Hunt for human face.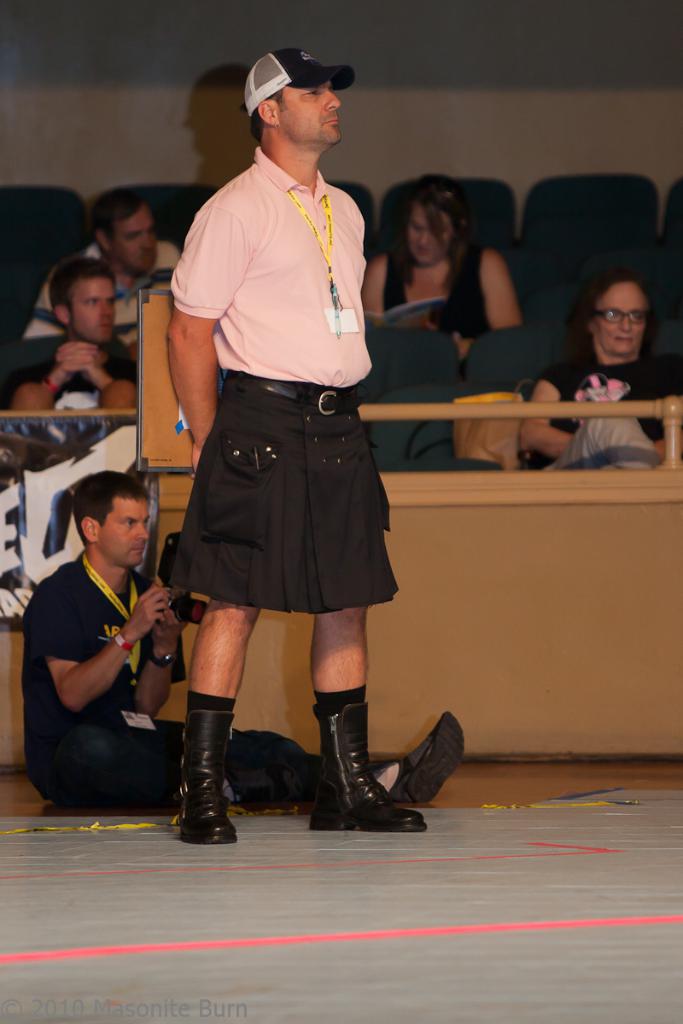
Hunted down at 99/497/150/568.
